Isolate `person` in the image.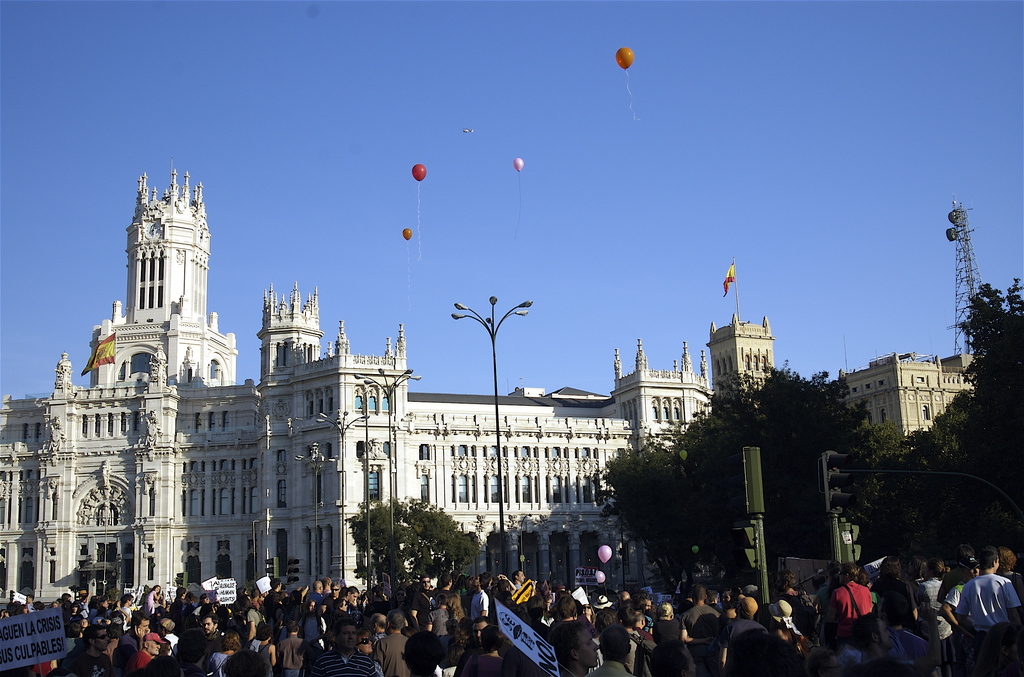
Isolated region: BBox(767, 569, 819, 621).
